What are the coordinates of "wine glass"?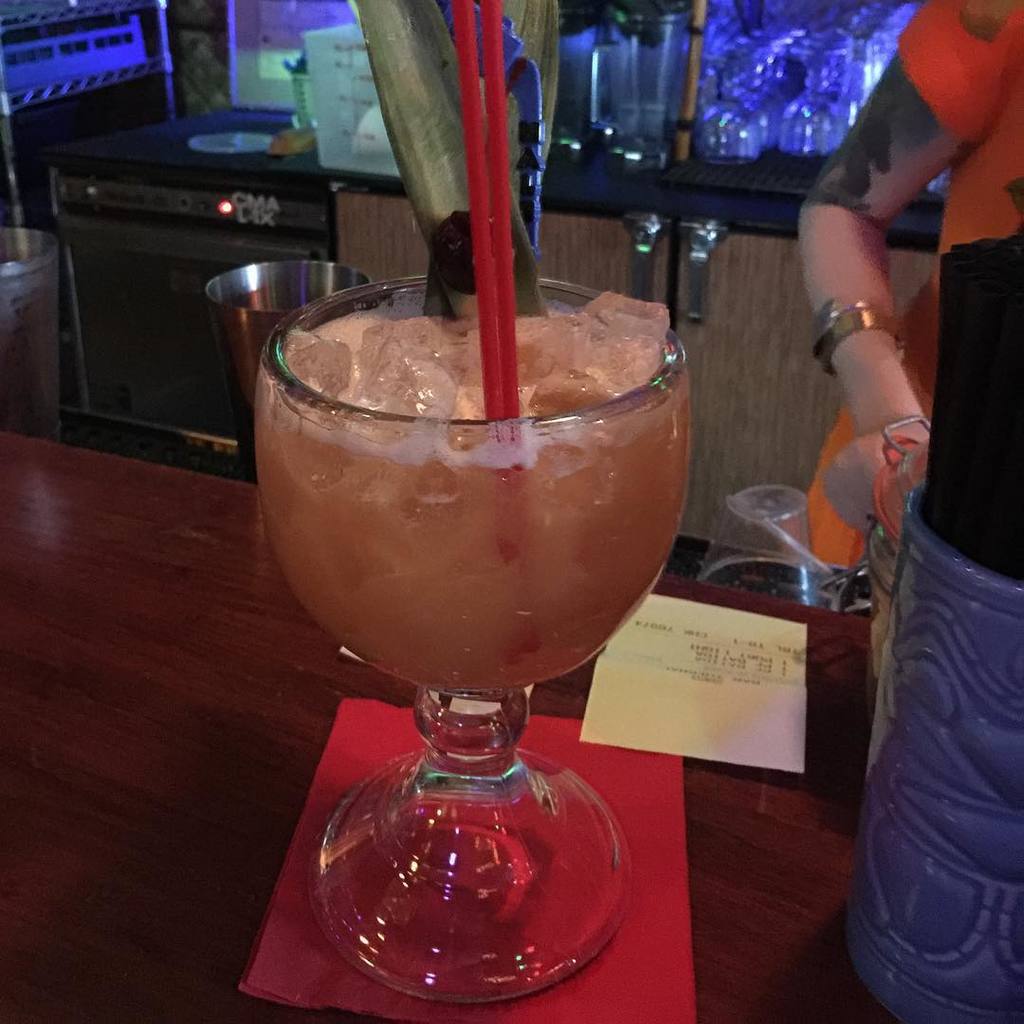
253, 272, 690, 1007.
